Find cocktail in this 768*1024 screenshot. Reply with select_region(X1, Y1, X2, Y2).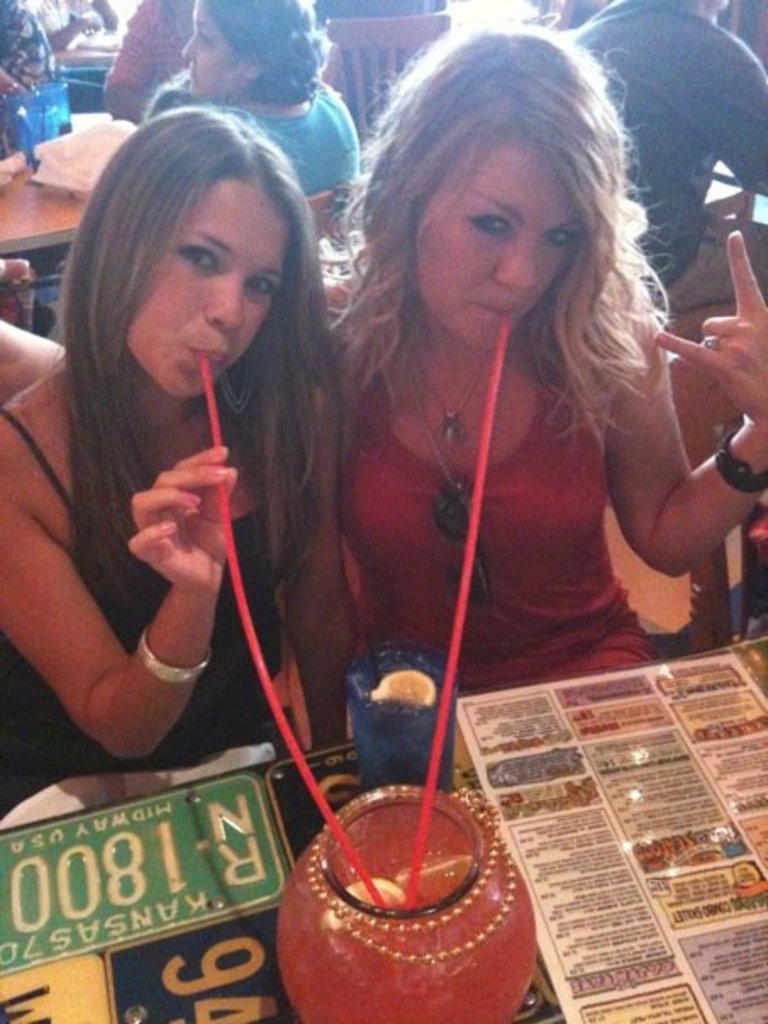
select_region(275, 790, 537, 1022).
